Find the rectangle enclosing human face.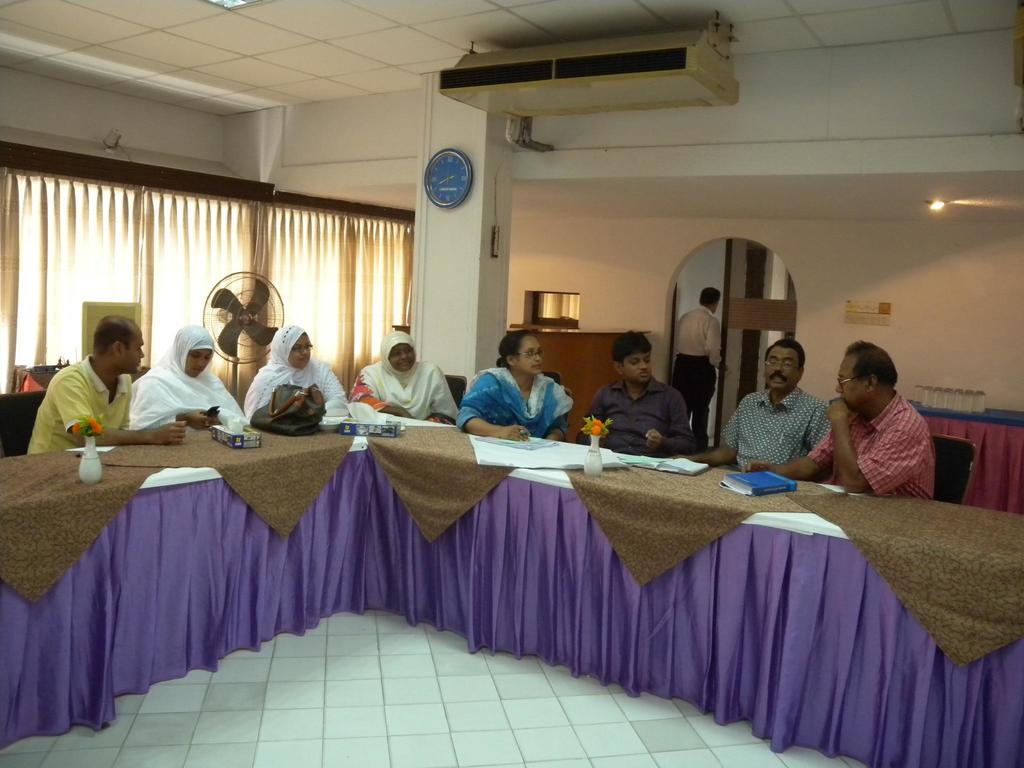
bbox=(190, 351, 212, 380).
